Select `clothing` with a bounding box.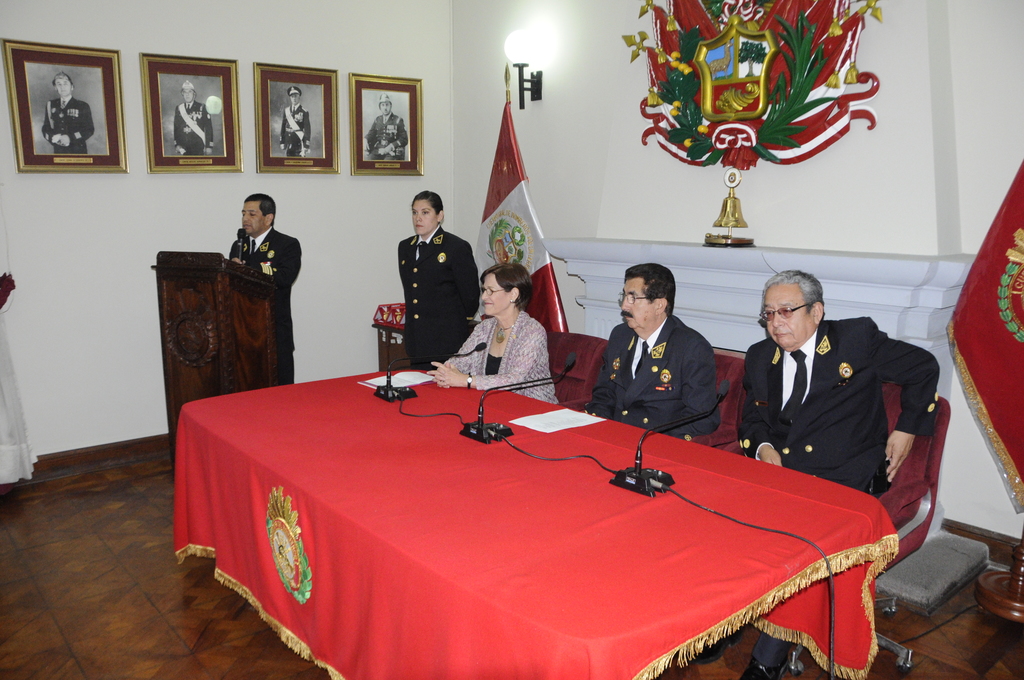
452, 301, 561, 406.
